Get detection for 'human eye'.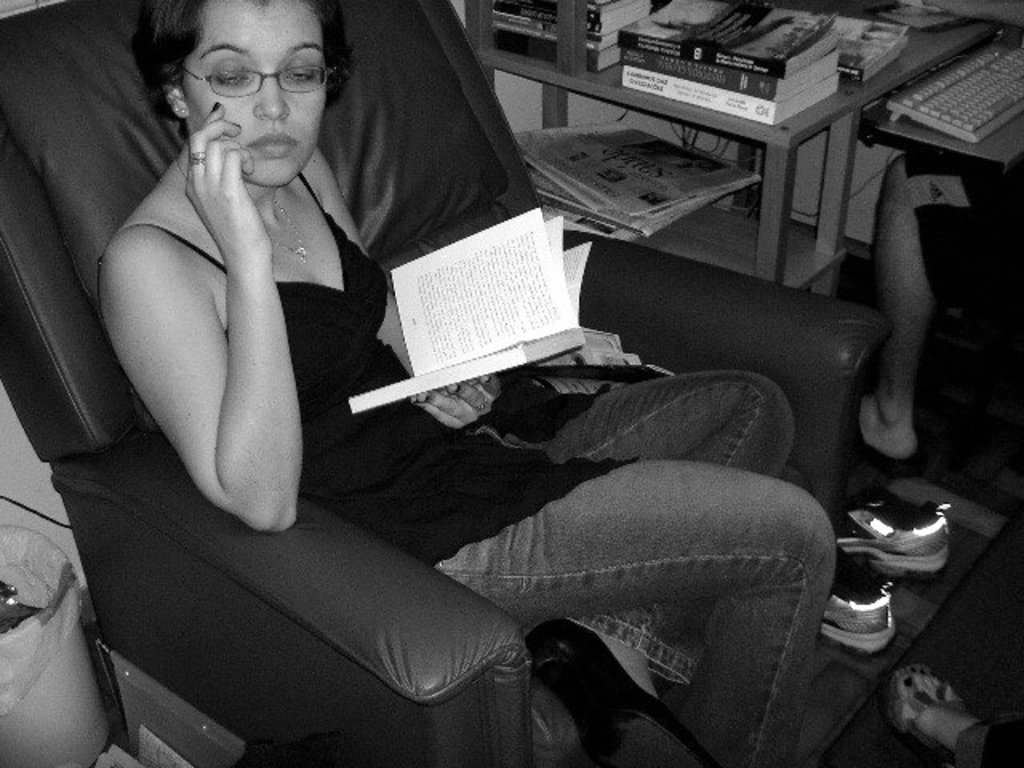
Detection: 288, 58, 318, 82.
